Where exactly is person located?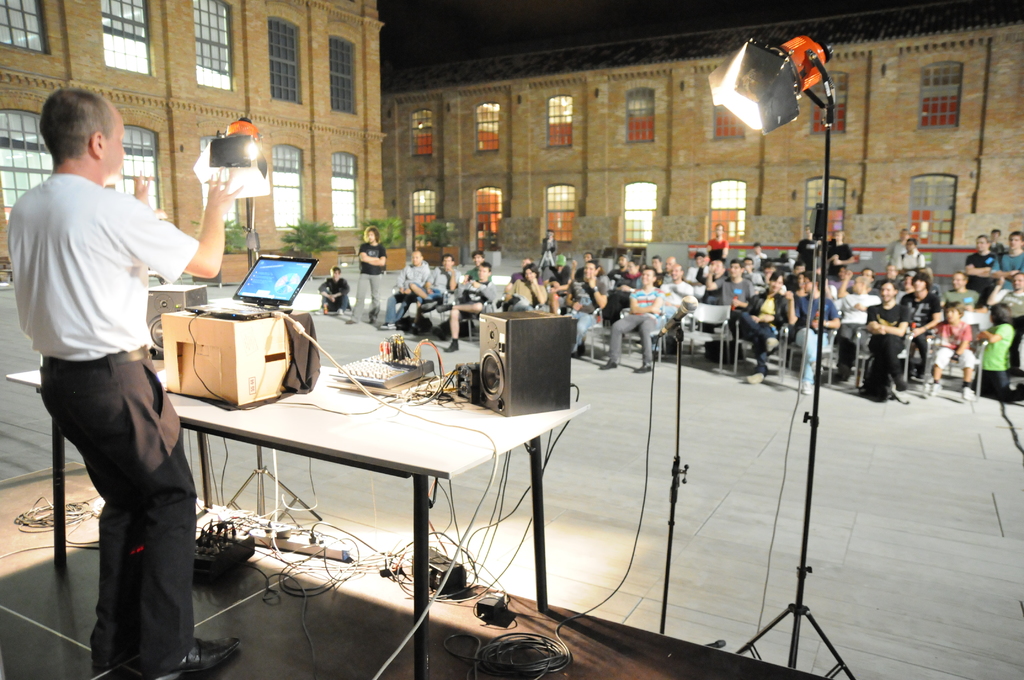
Its bounding box is x1=4, y1=88, x2=245, y2=679.
